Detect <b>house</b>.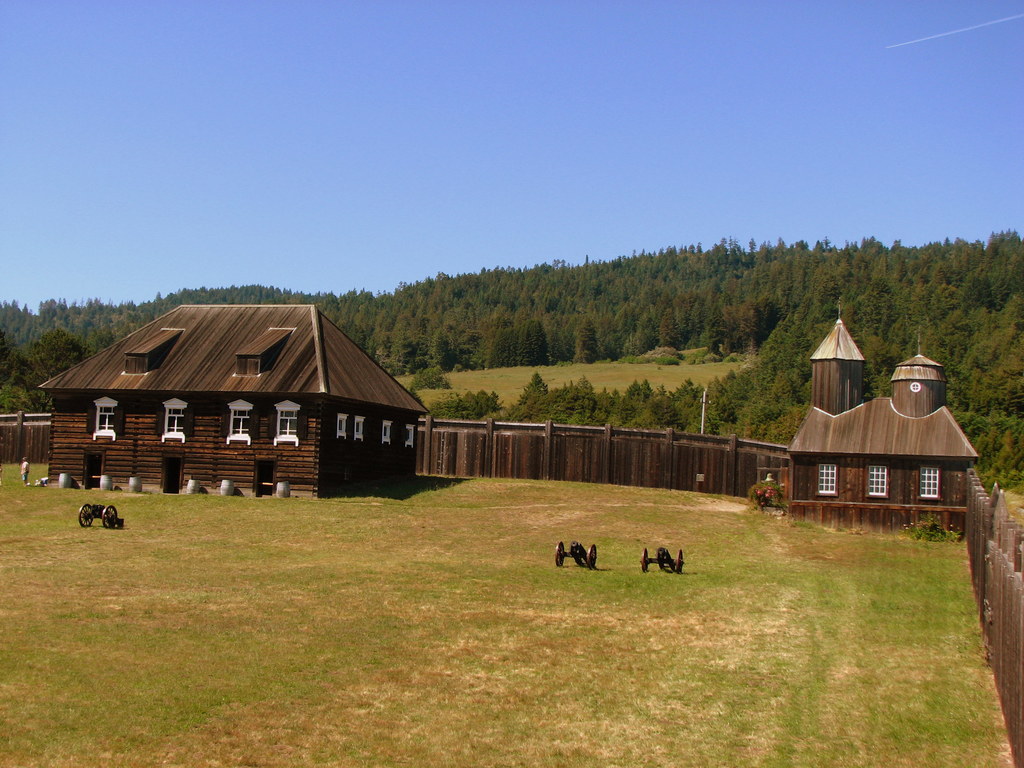
Detected at (left=866, top=349, right=982, bottom=535).
